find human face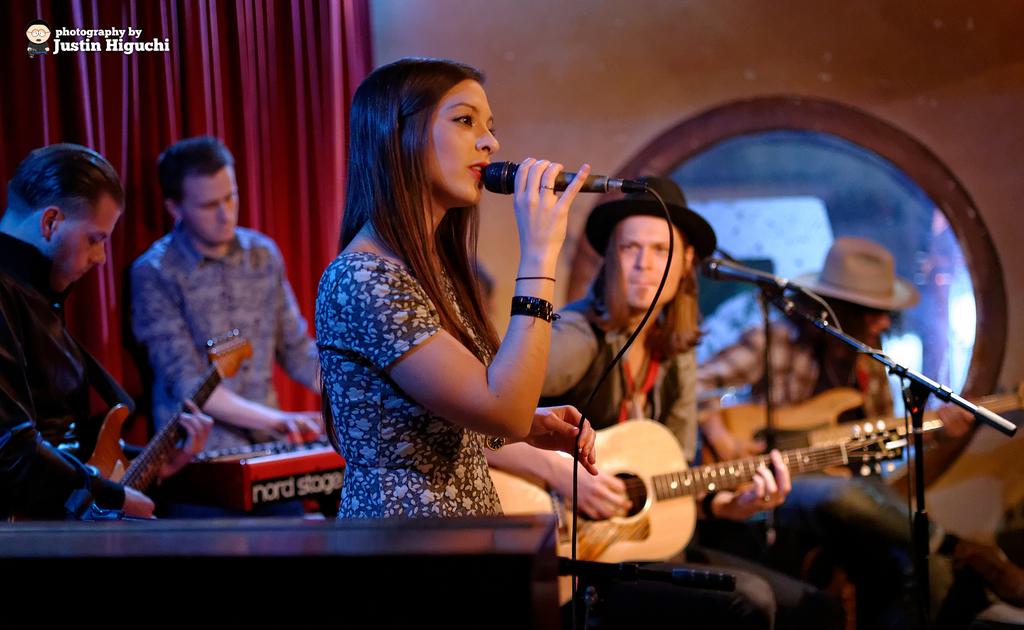
620:219:685:309
